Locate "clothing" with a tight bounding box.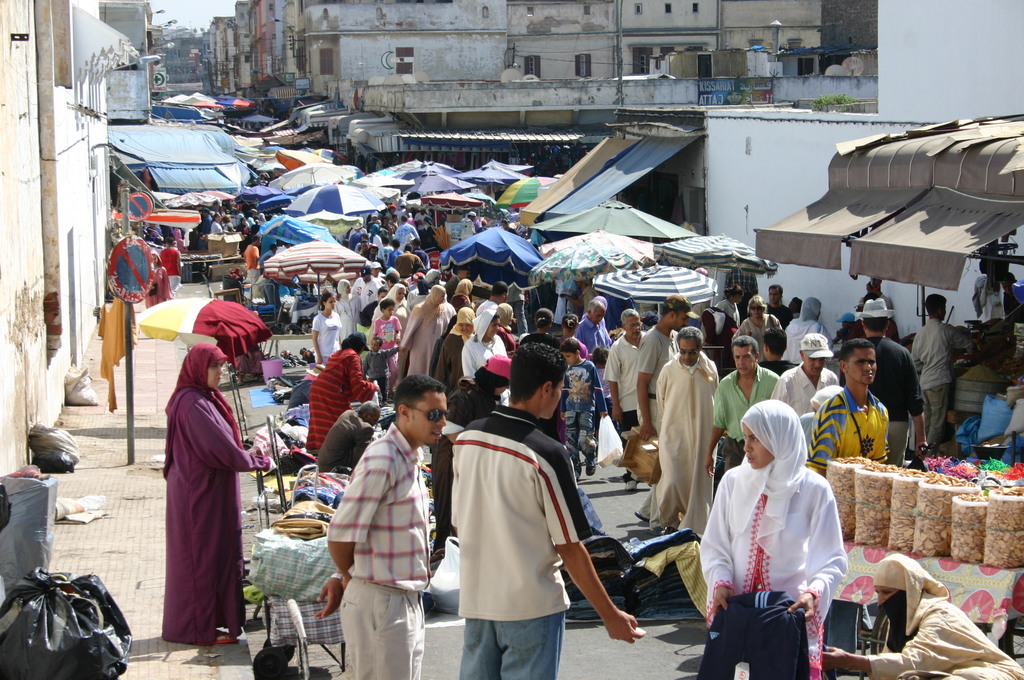
859, 289, 890, 325.
